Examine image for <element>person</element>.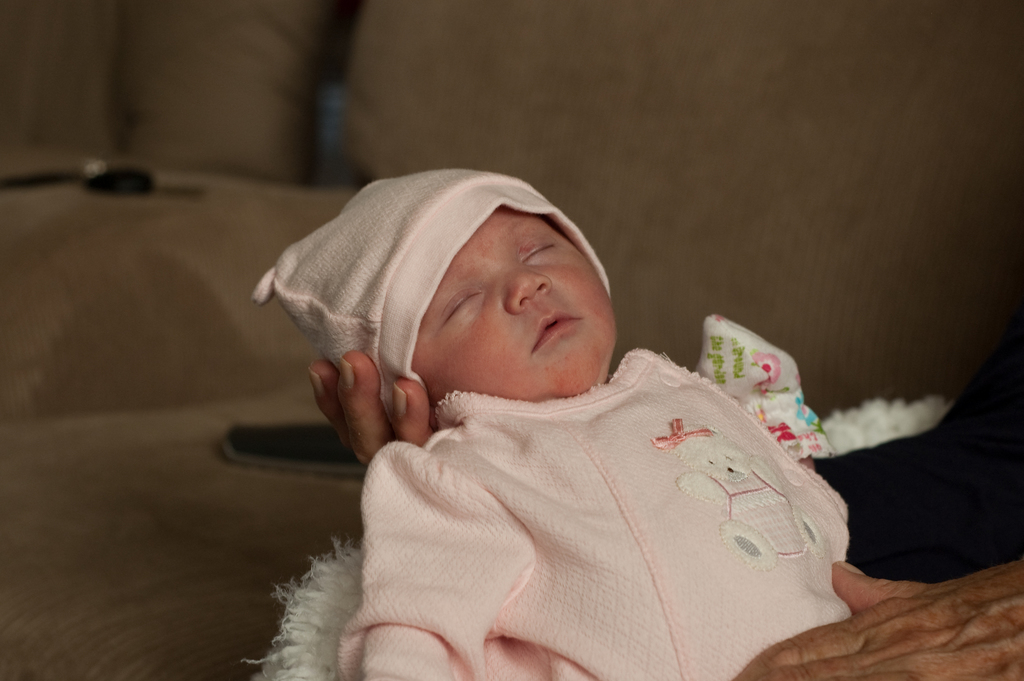
Examination result: select_region(244, 163, 856, 680).
